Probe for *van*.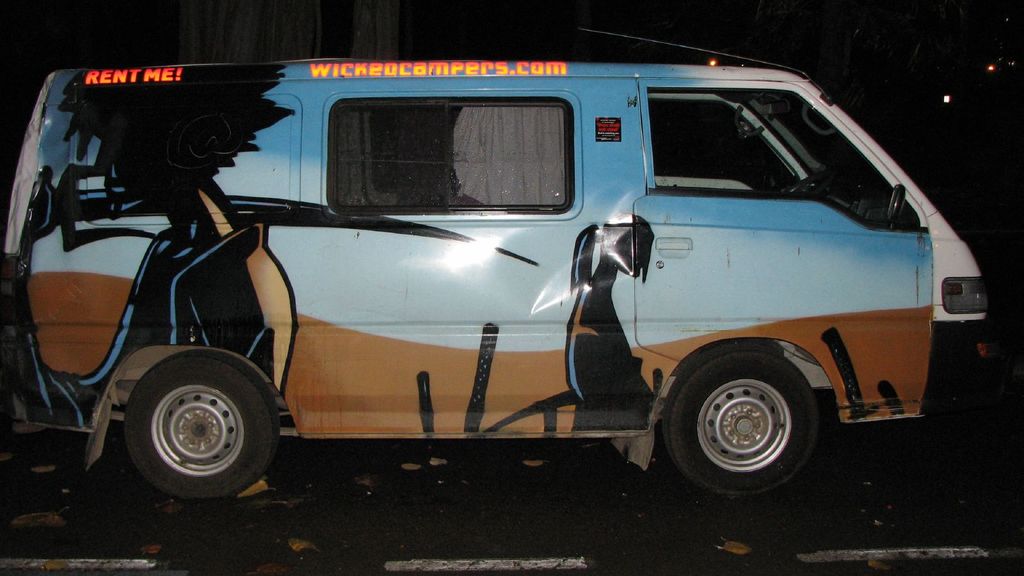
Probe result: bbox(0, 26, 990, 501).
